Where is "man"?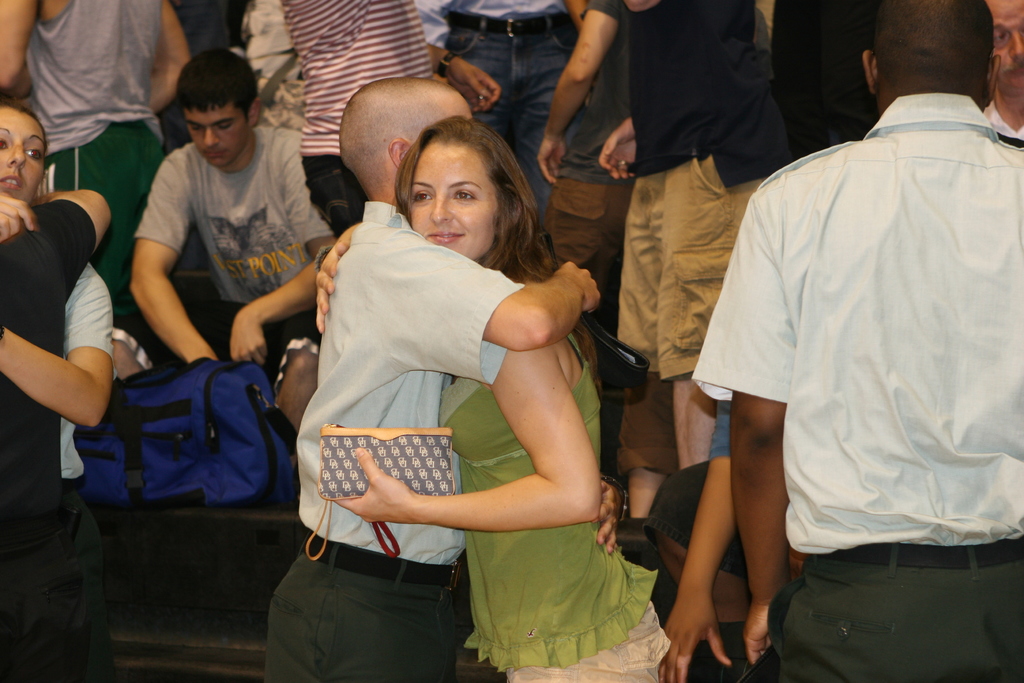
x1=254 y1=73 x2=606 y2=682.
